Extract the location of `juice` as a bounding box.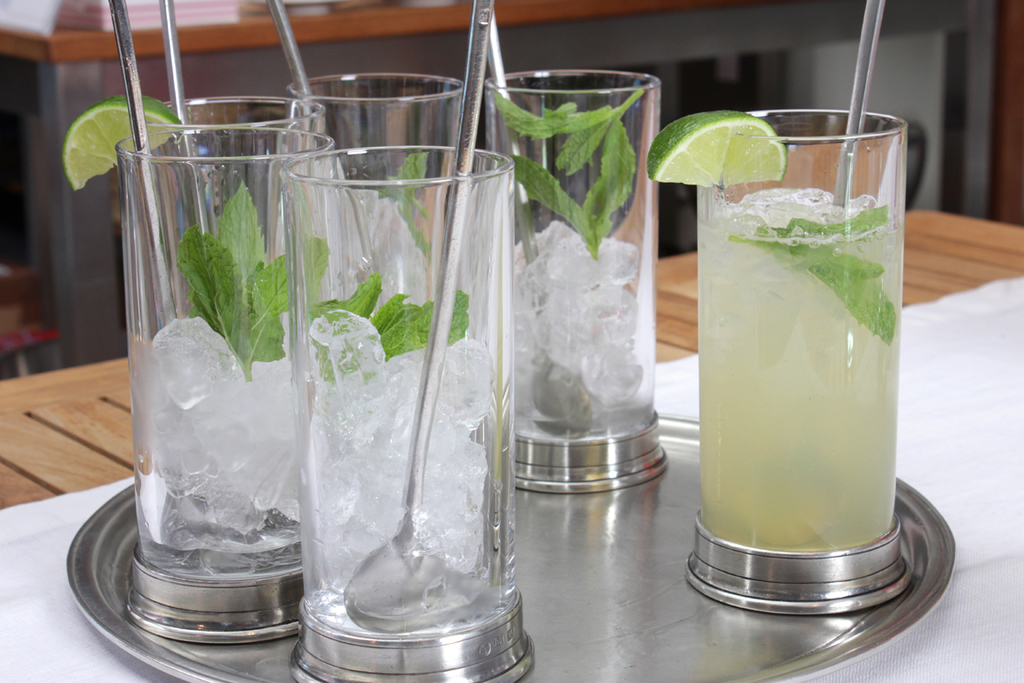
bbox=[683, 124, 915, 595].
